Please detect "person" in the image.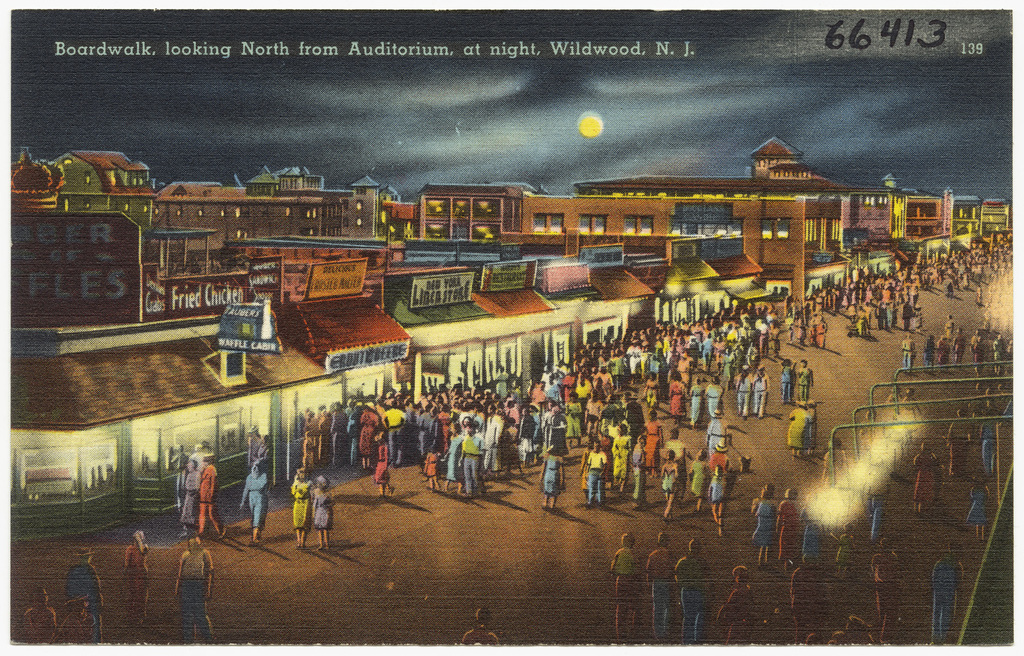
[x1=288, y1=461, x2=309, y2=549].
